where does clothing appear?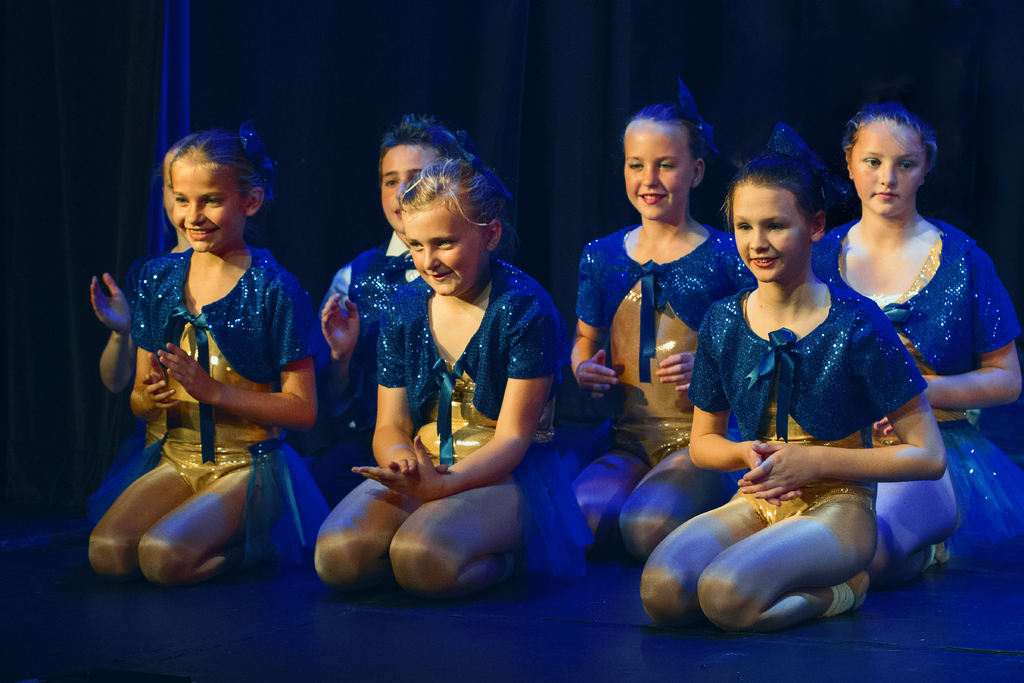
Appears at l=112, t=222, r=302, b=548.
